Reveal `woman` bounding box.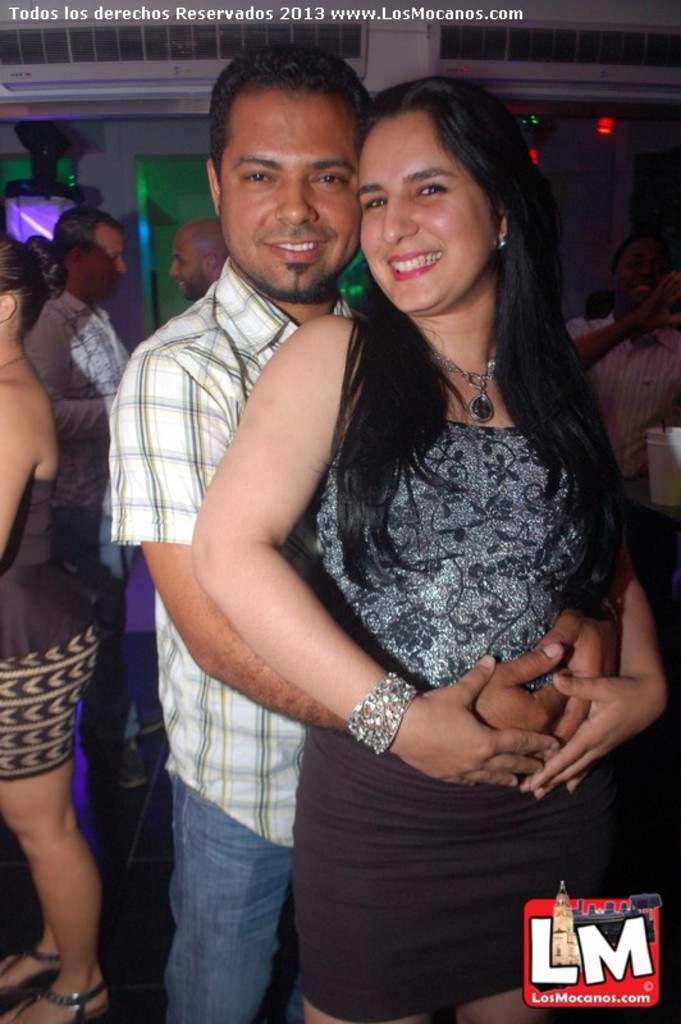
Revealed: 0 224 111 1023.
